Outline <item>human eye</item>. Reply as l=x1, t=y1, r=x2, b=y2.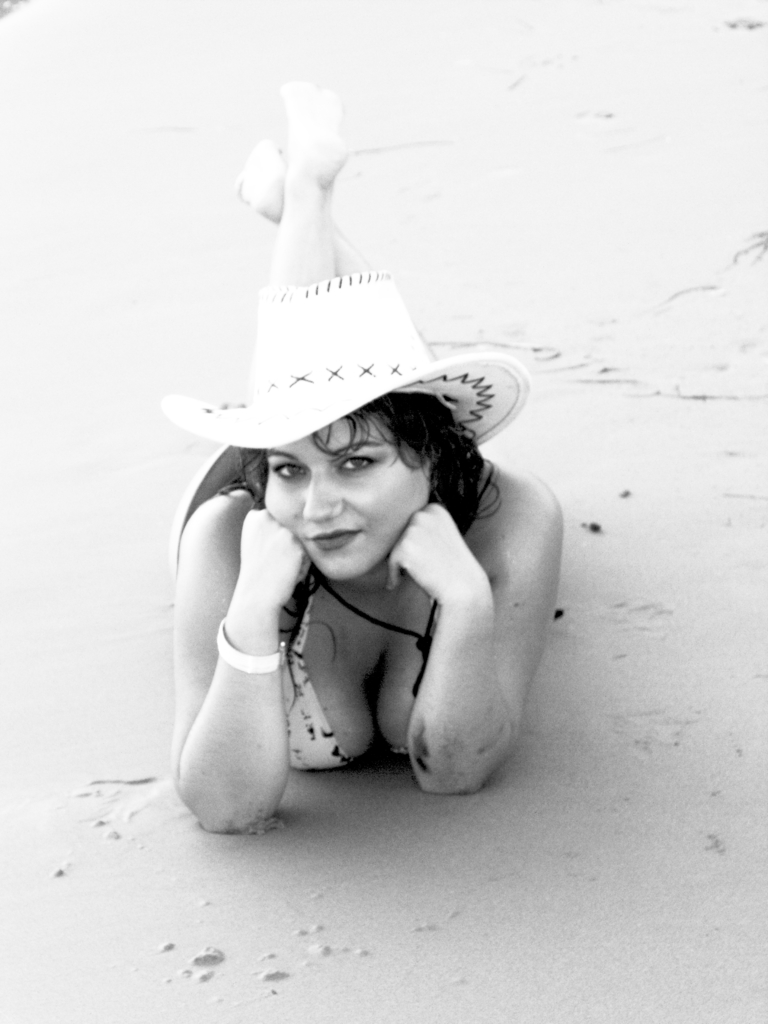
l=269, t=456, r=314, b=484.
